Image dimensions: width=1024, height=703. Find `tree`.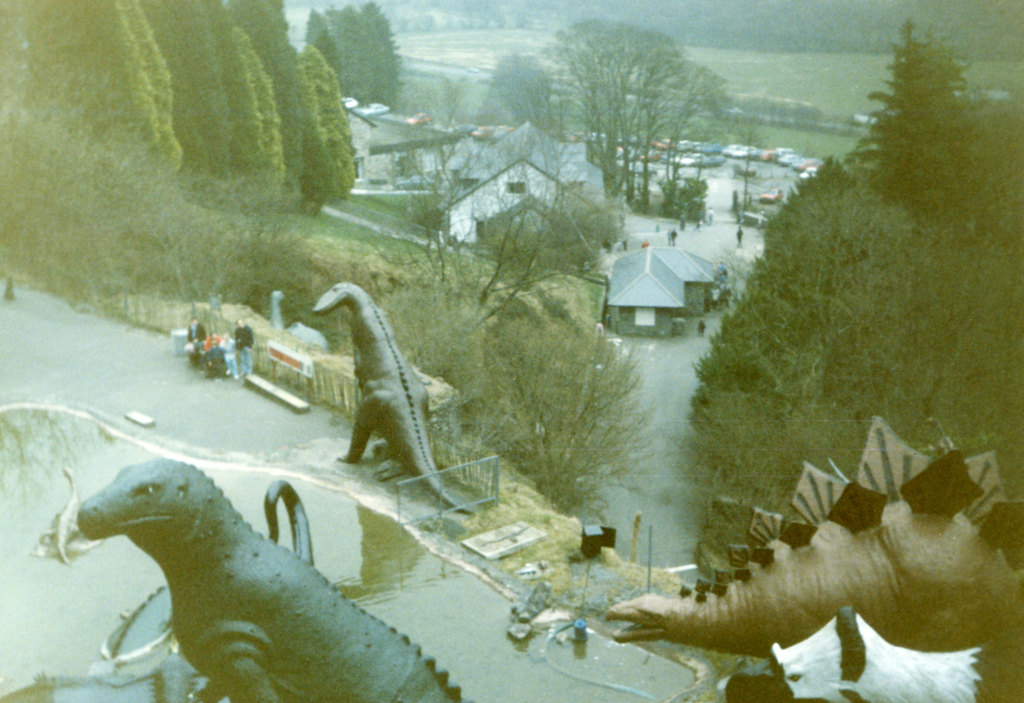
l=847, t=20, r=983, b=223.
